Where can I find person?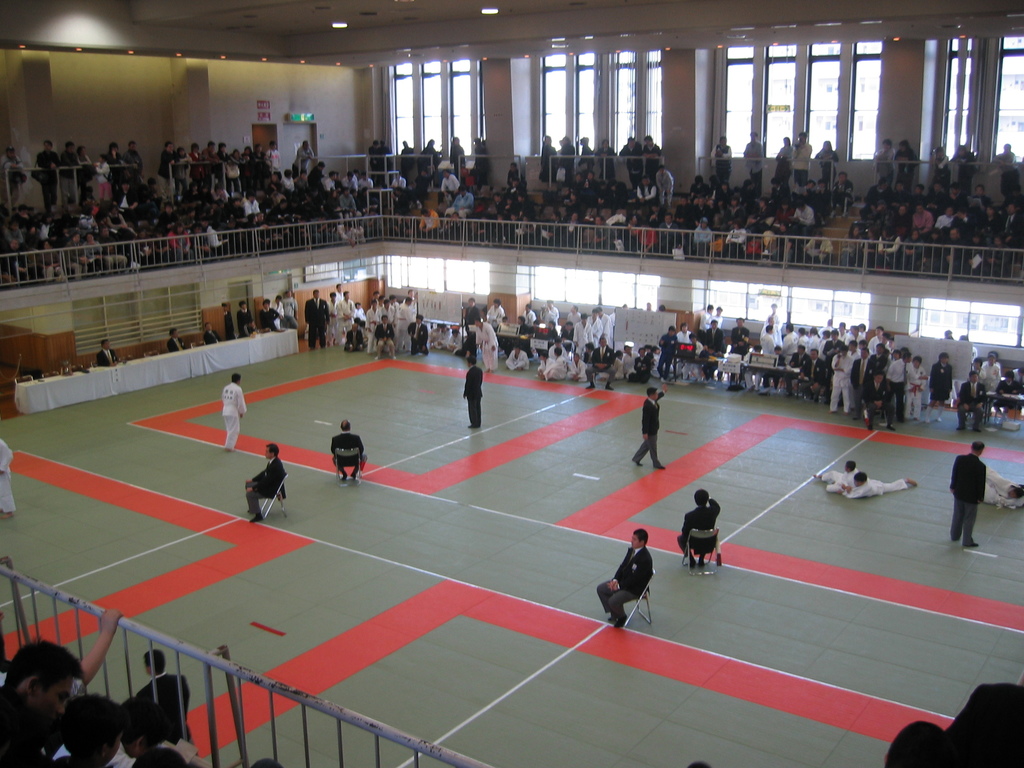
You can find it at select_region(283, 293, 298, 325).
